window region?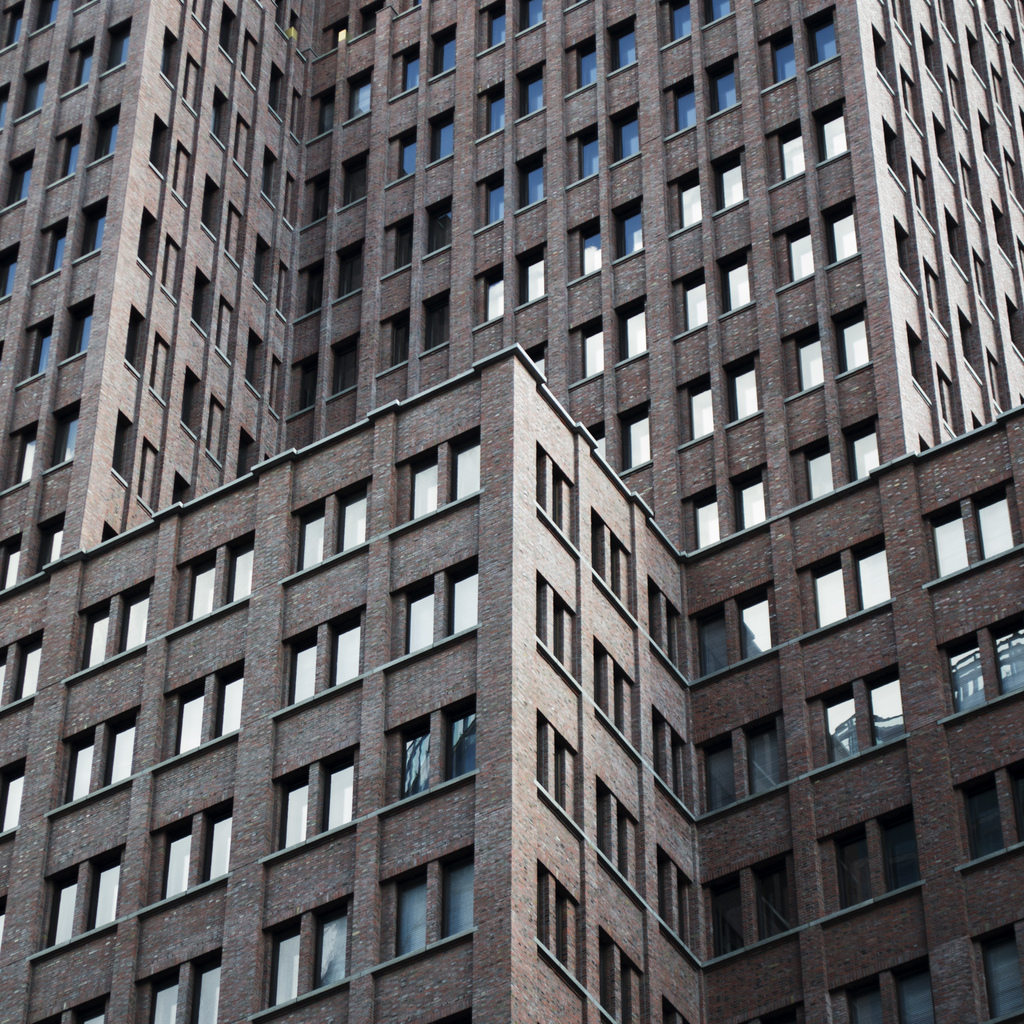
select_region(267, 748, 360, 858)
